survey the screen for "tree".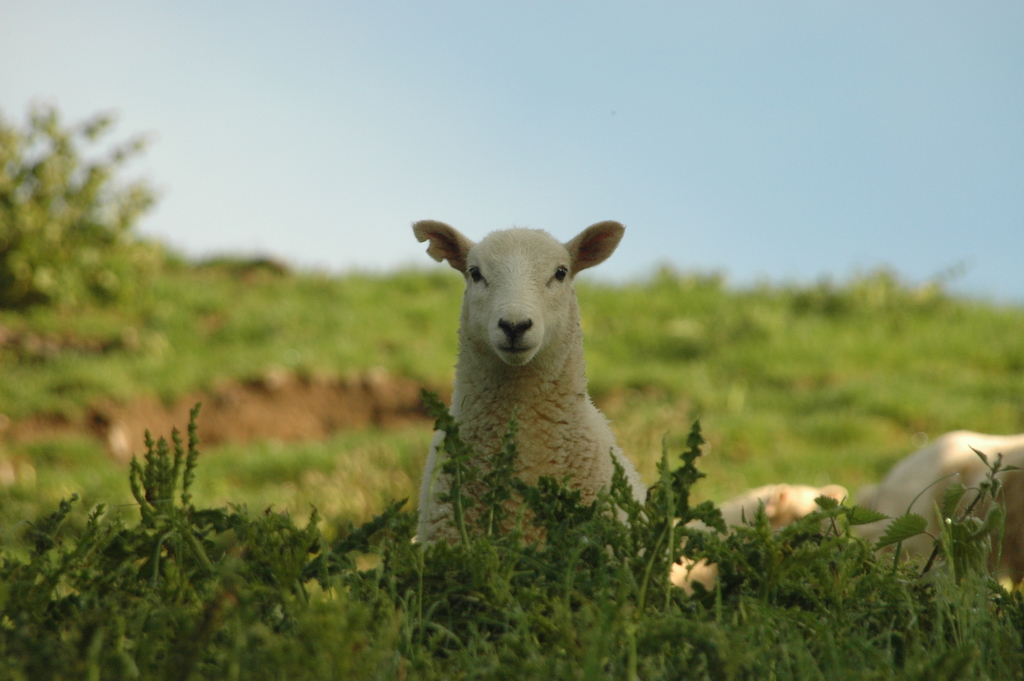
Survey found: bbox=[0, 89, 162, 318].
